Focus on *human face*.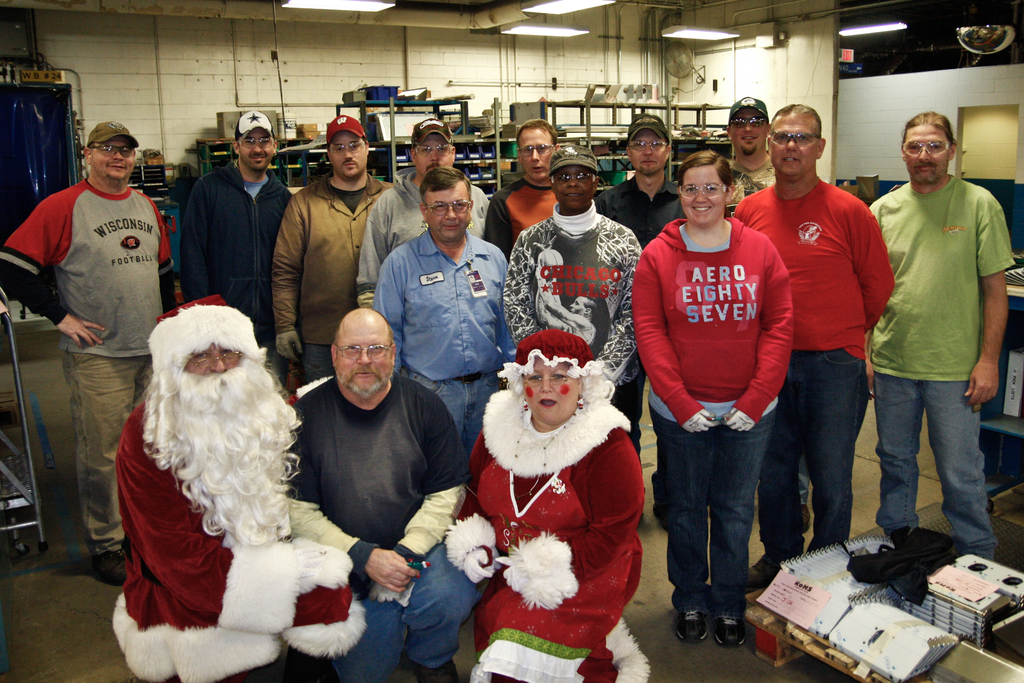
Focused at 413:133:454:175.
